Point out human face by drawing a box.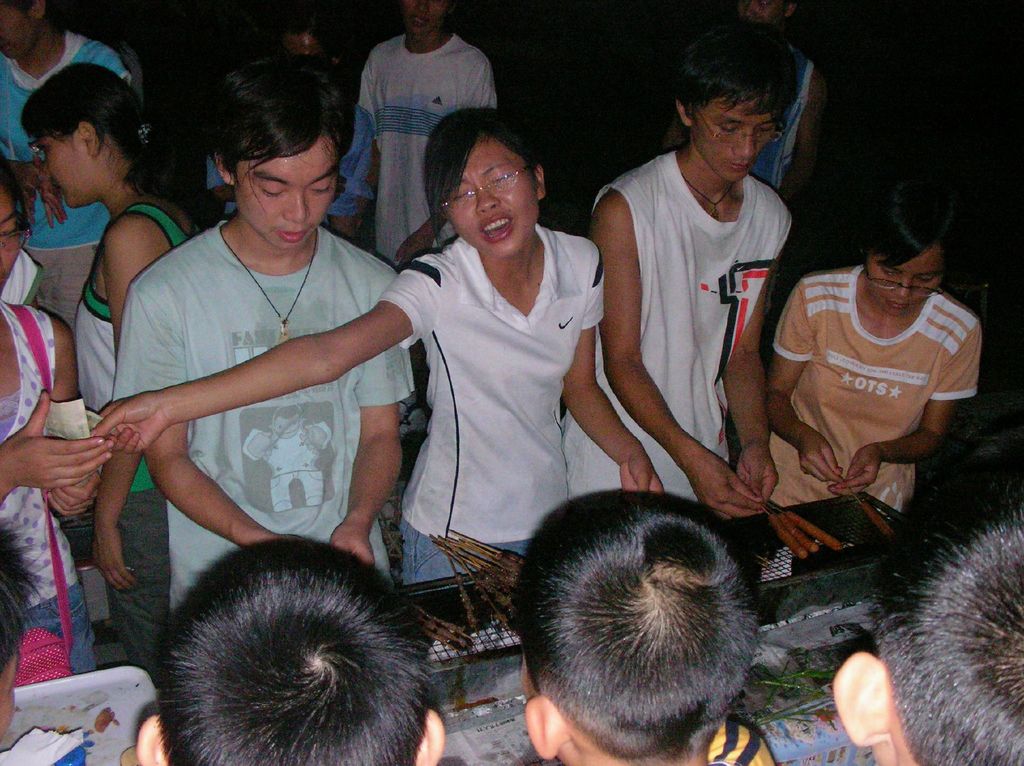
detection(404, 0, 447, 29).
